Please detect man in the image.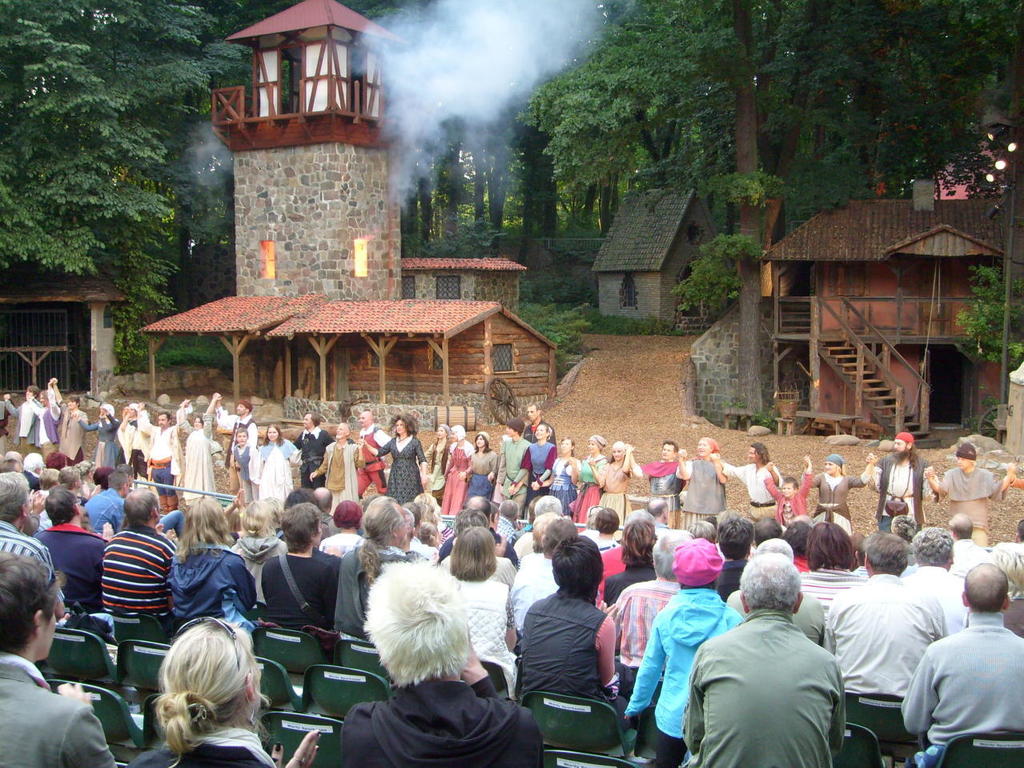
bbox=(84, 474, 149, 535).
